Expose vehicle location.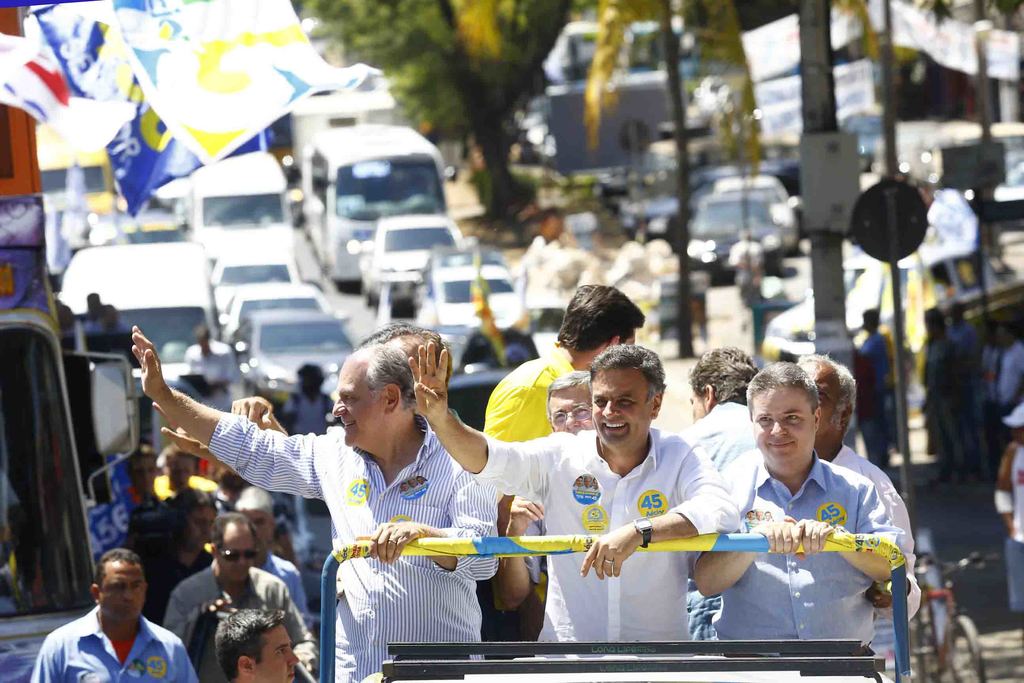
Exposed at bbox=[221, 286, 331, 344].
